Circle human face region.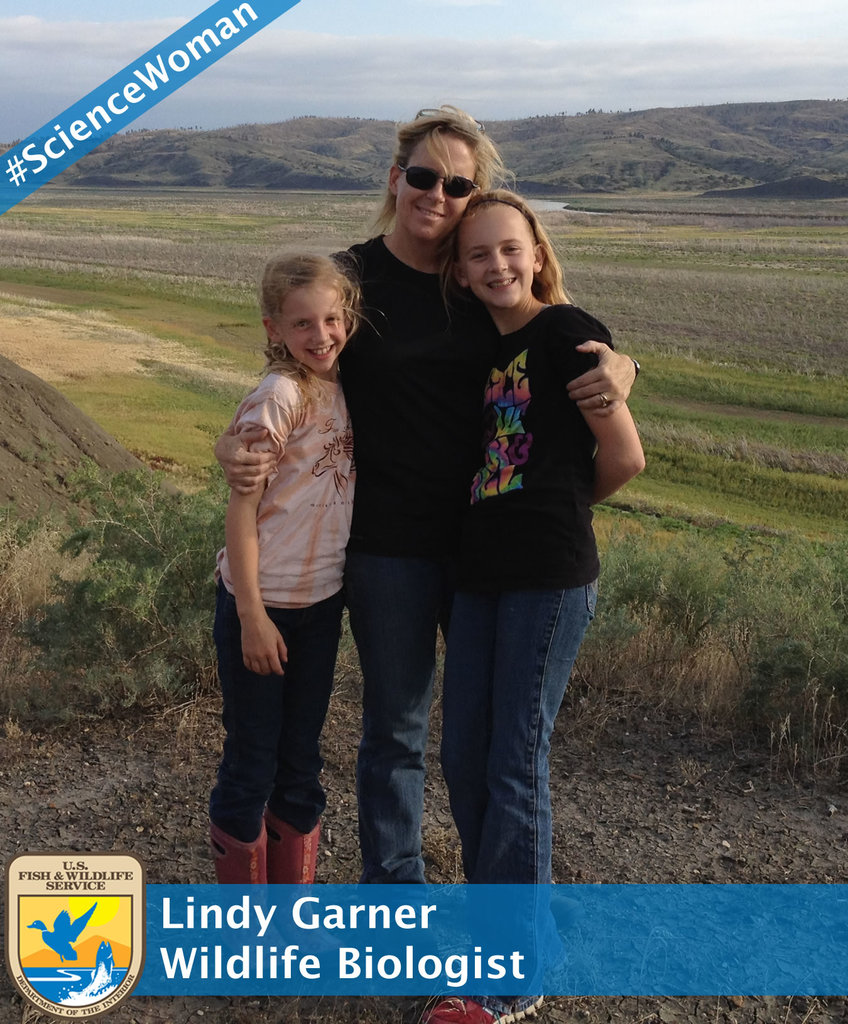
Region: [left=401, top=131, right=478, bottom=244].
